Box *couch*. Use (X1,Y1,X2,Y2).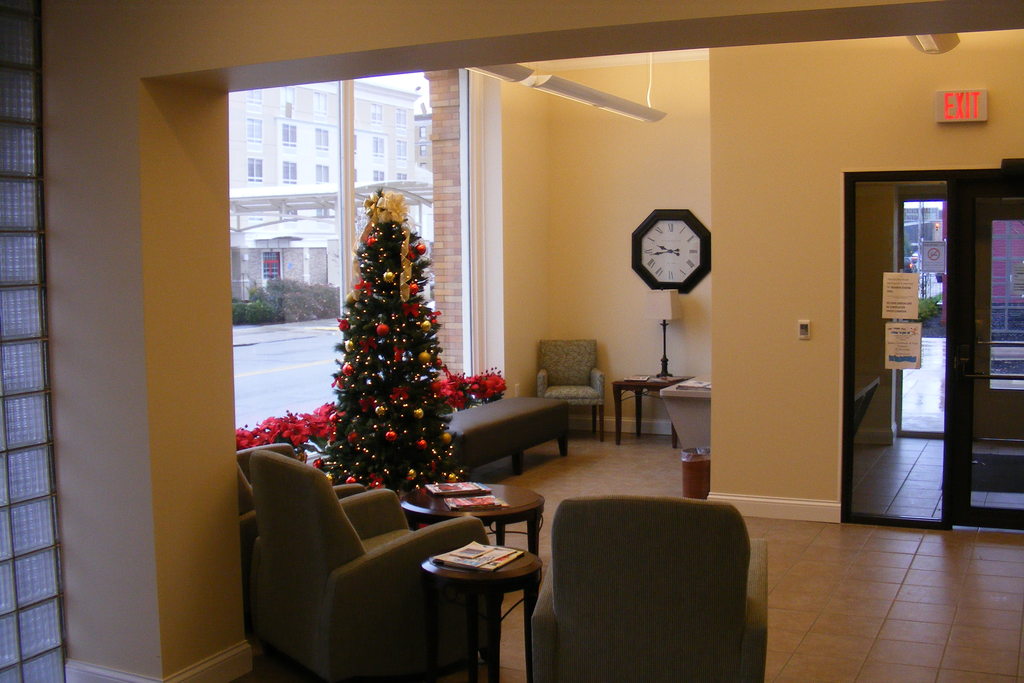
(241,480,513,654).
